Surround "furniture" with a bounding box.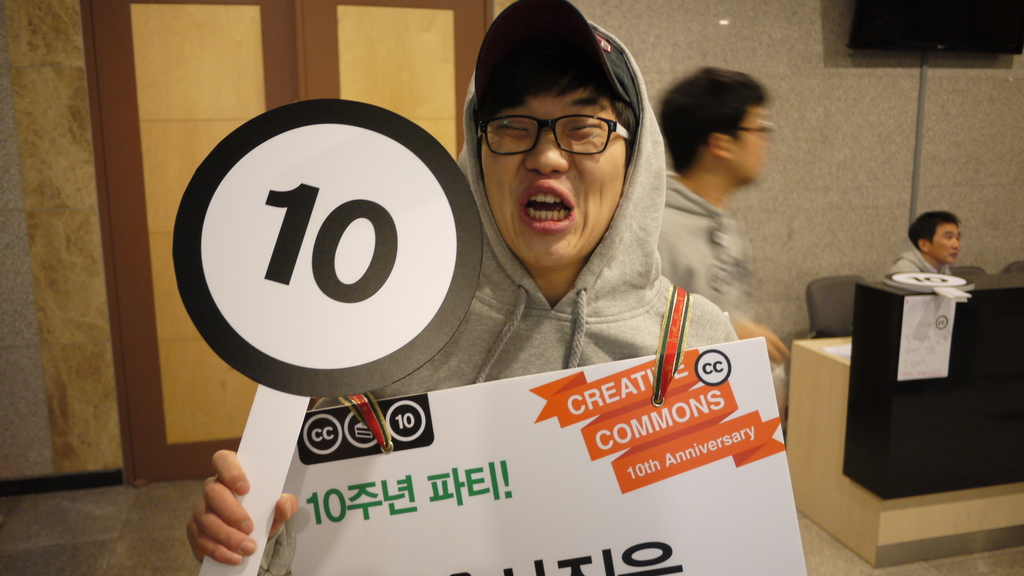
(x1=1005, y1=260, x2=1023, y2=269).
